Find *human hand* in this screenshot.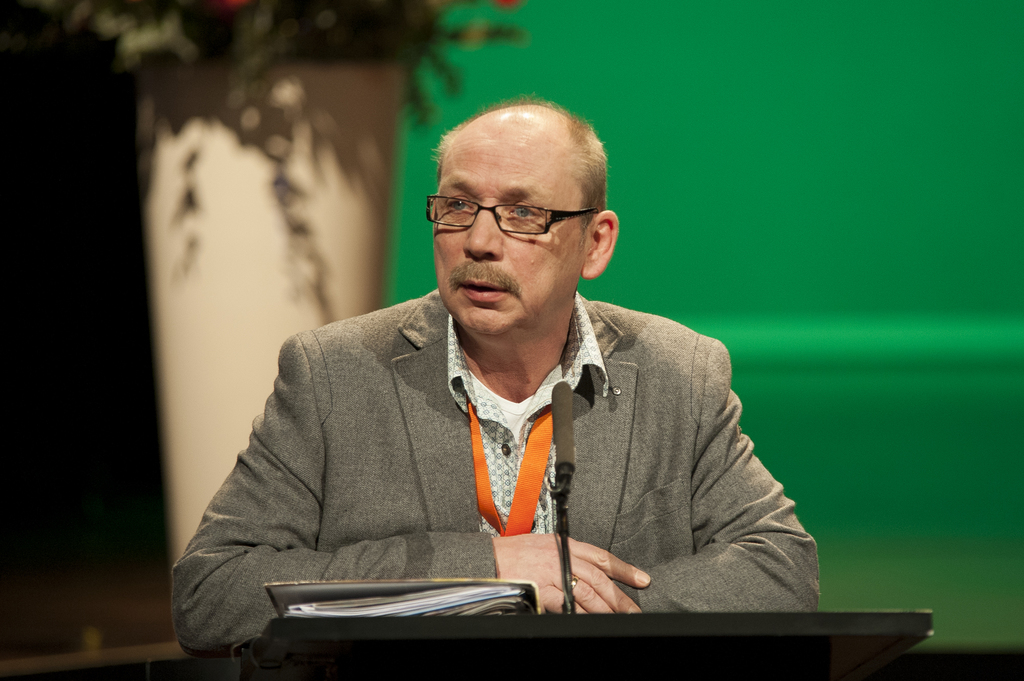
The bounding box for *human hand* is BBox(503, 534, 663, 615).
